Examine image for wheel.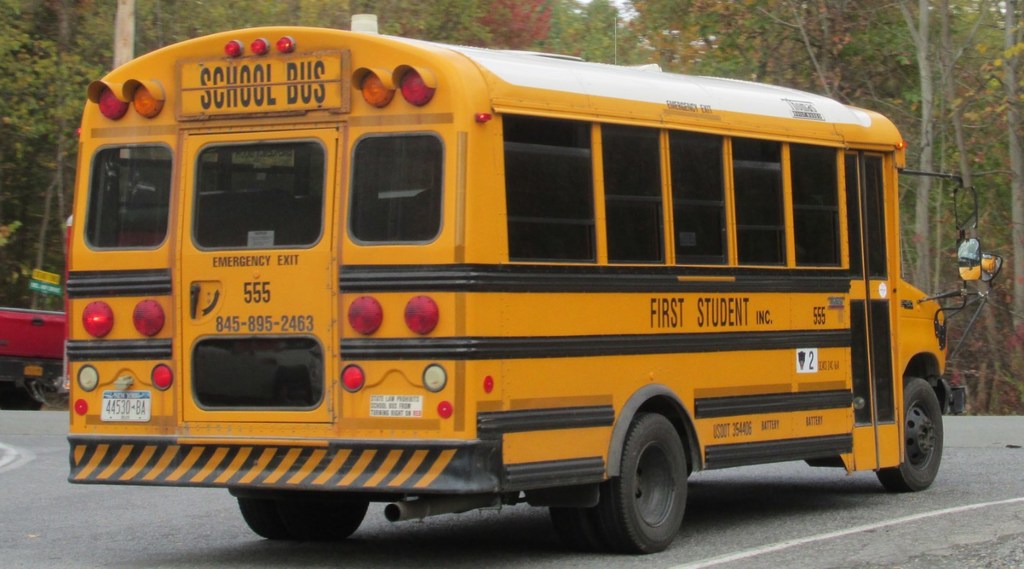
Examination result: select_region(231, 489, 372, 535).
